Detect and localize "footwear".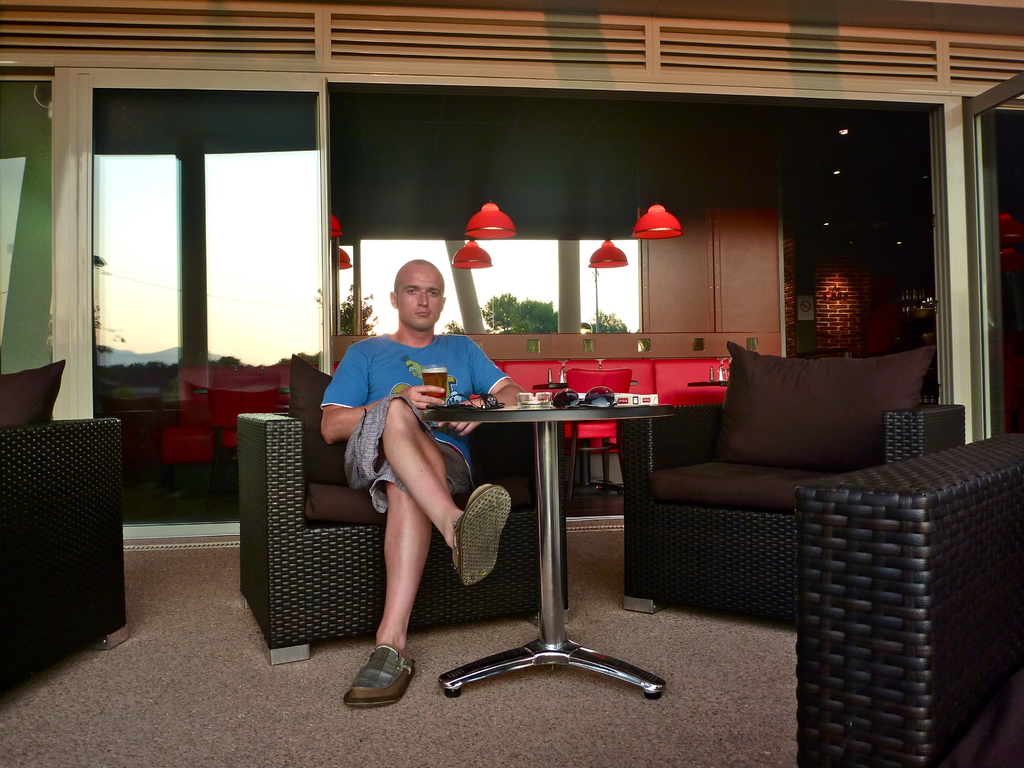
Localized at {"left": 452, "top": 476, "right": 518, "bottom": 597}.
